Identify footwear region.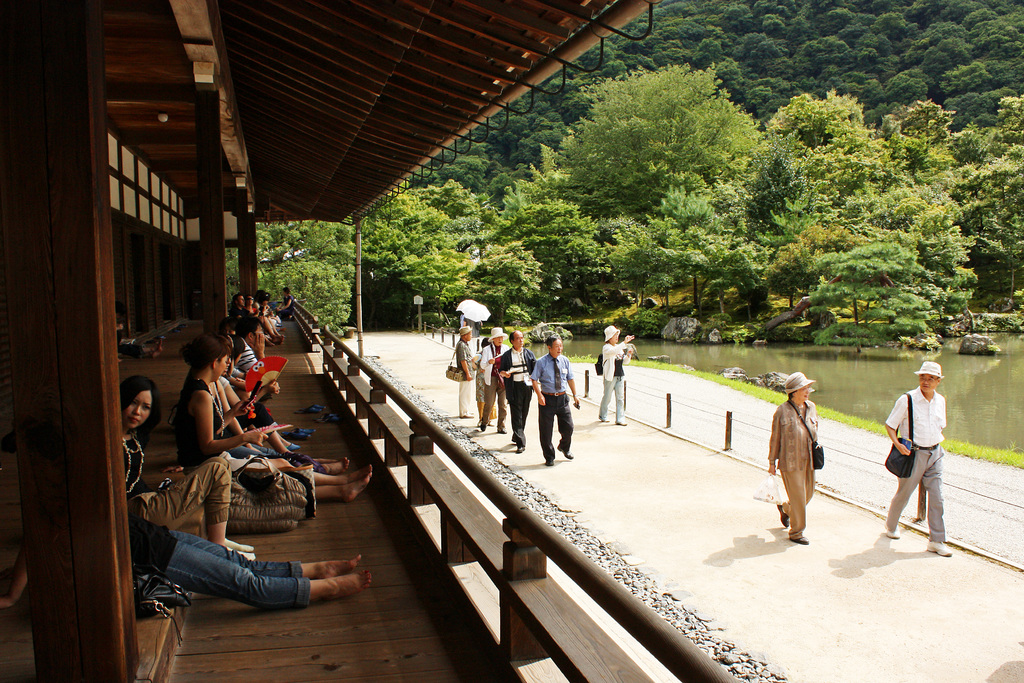
Region: [x1=884, y1=520, x2=900, y2=540].
